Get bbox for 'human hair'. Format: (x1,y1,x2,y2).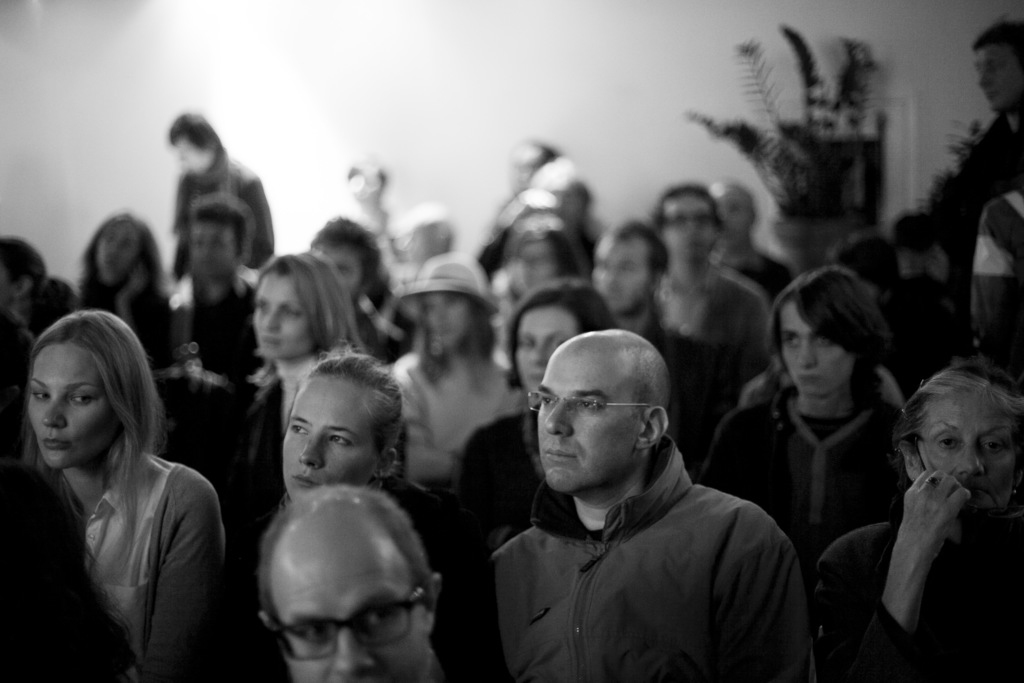
(253,496,436,652).
